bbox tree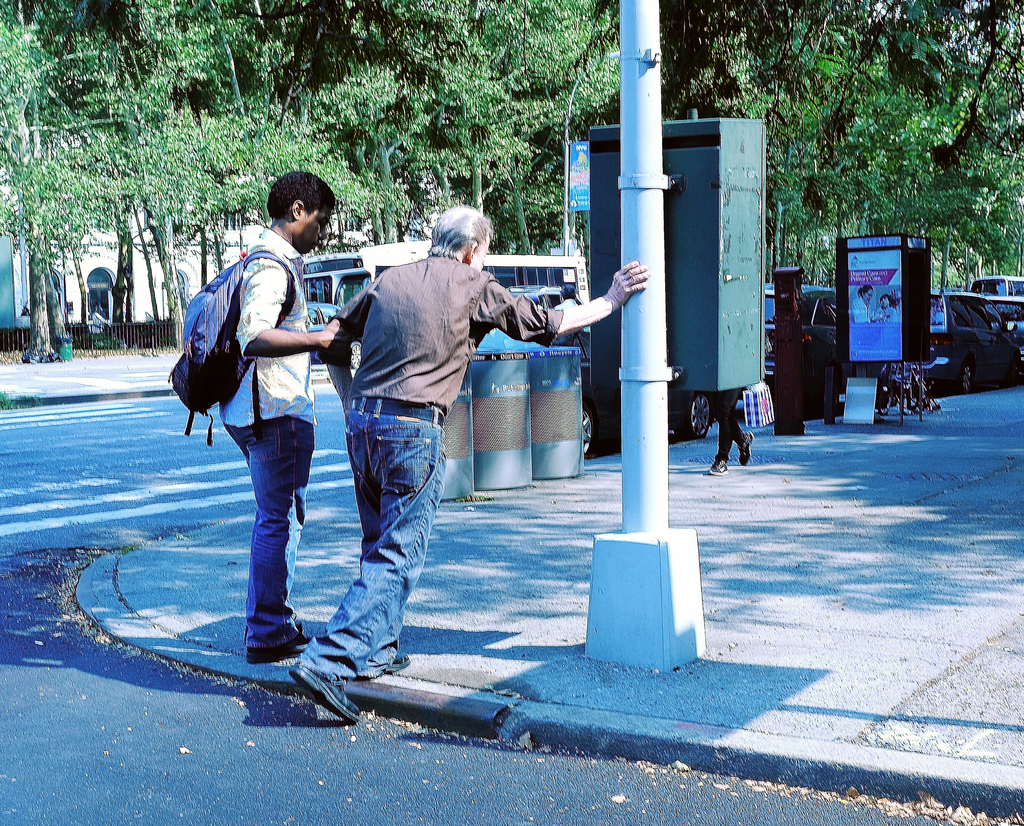
<region>643, 0, 896, 367</region>
